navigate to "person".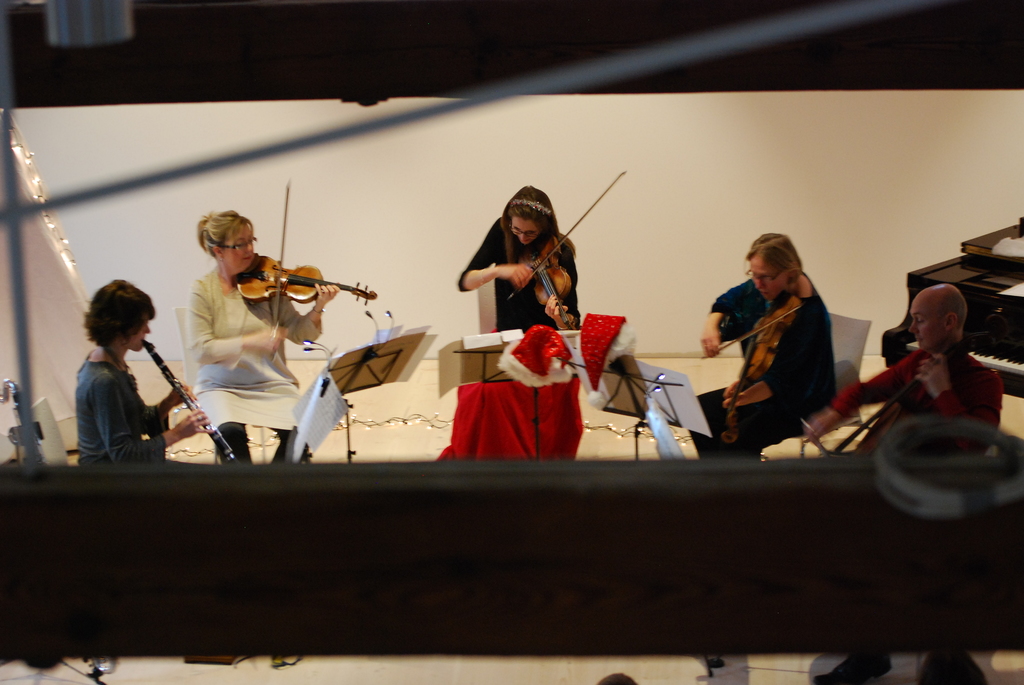
Navigation target: <bbox>75, 277, 209, 464</bbox>.
